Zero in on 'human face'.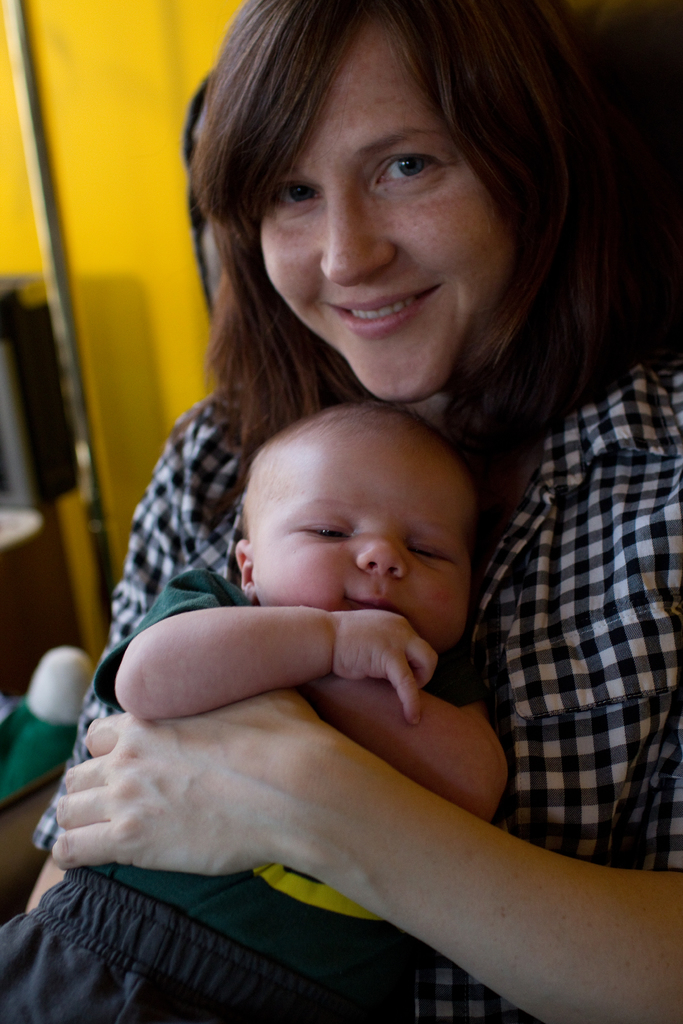
Zeroed in: select_region(255, 15, 523, 405).
